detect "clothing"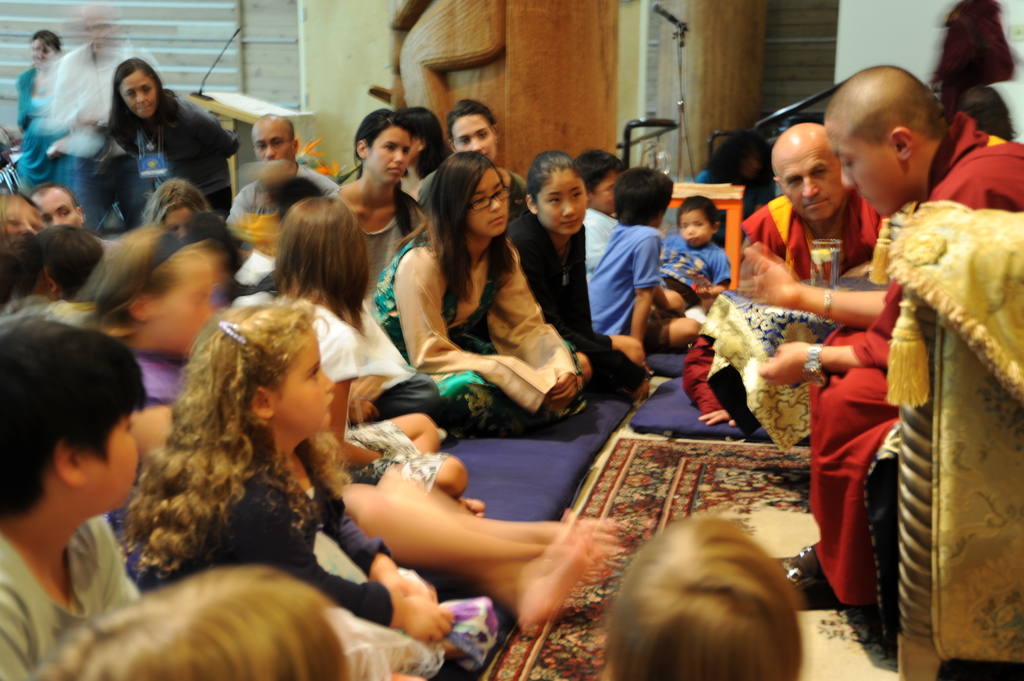
[left=585, top=228, right=661, bottom=349]
